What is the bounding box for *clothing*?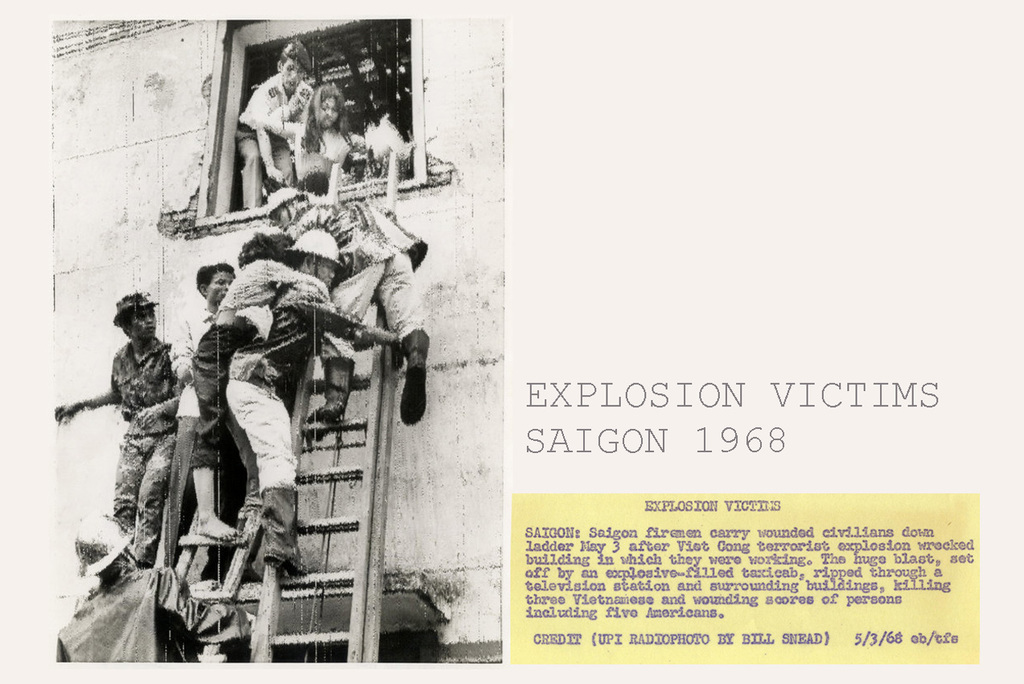
x1=285 y1=125 x2=364 y2=183.
